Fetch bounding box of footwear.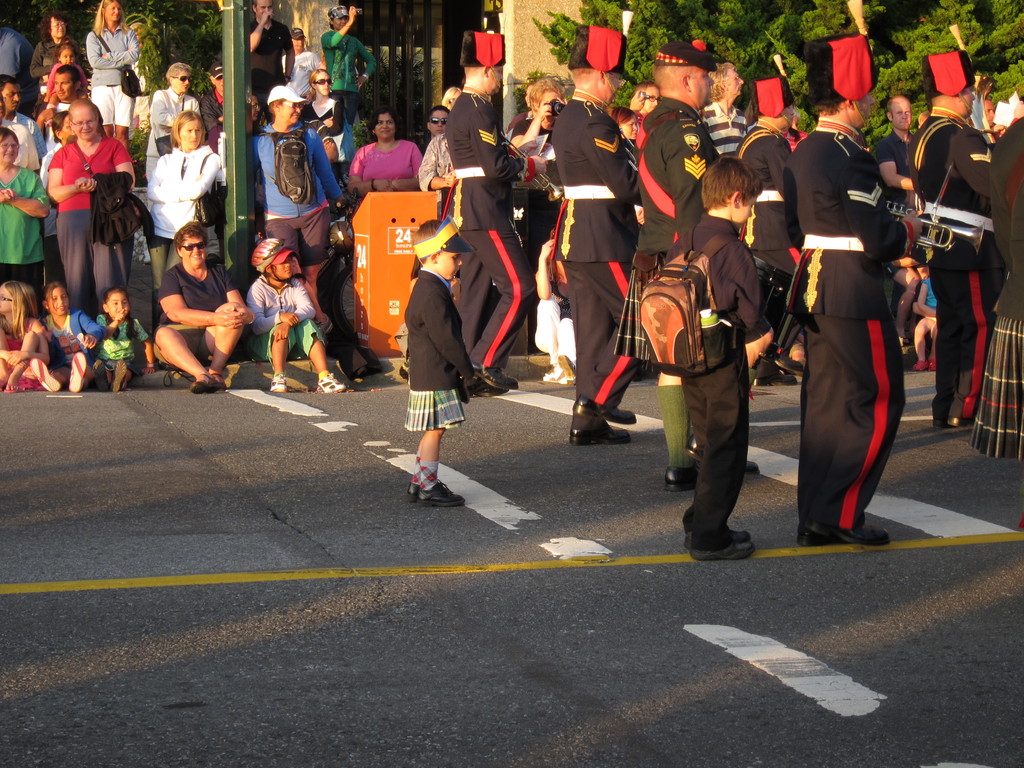
Bbox: select_region(666, 463, 703, 491).
